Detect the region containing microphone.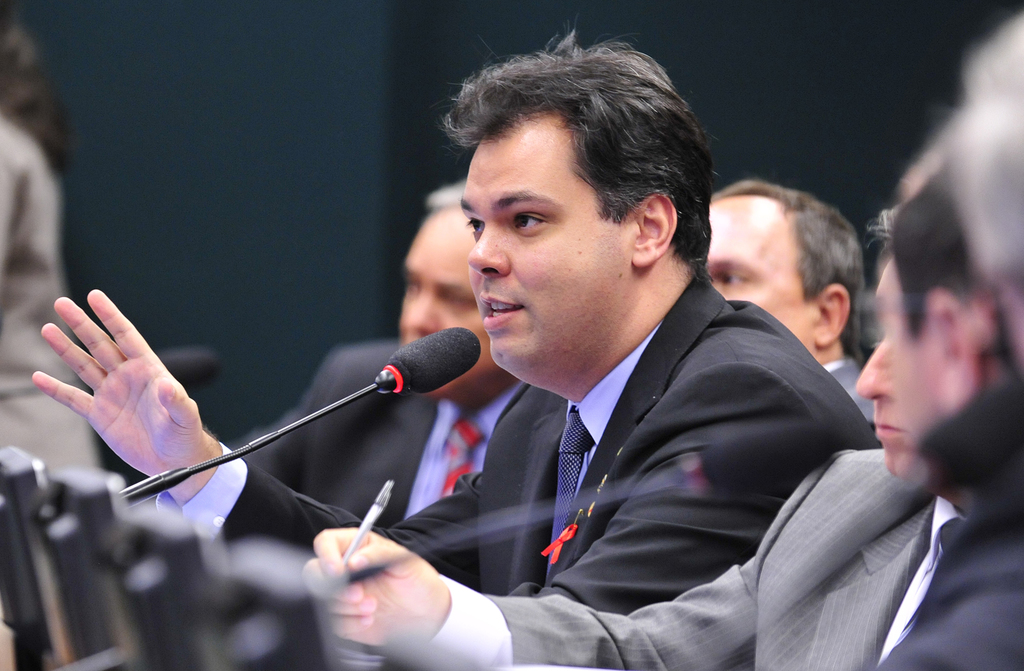
[left=0, top=346, right=228, bottom=407].
